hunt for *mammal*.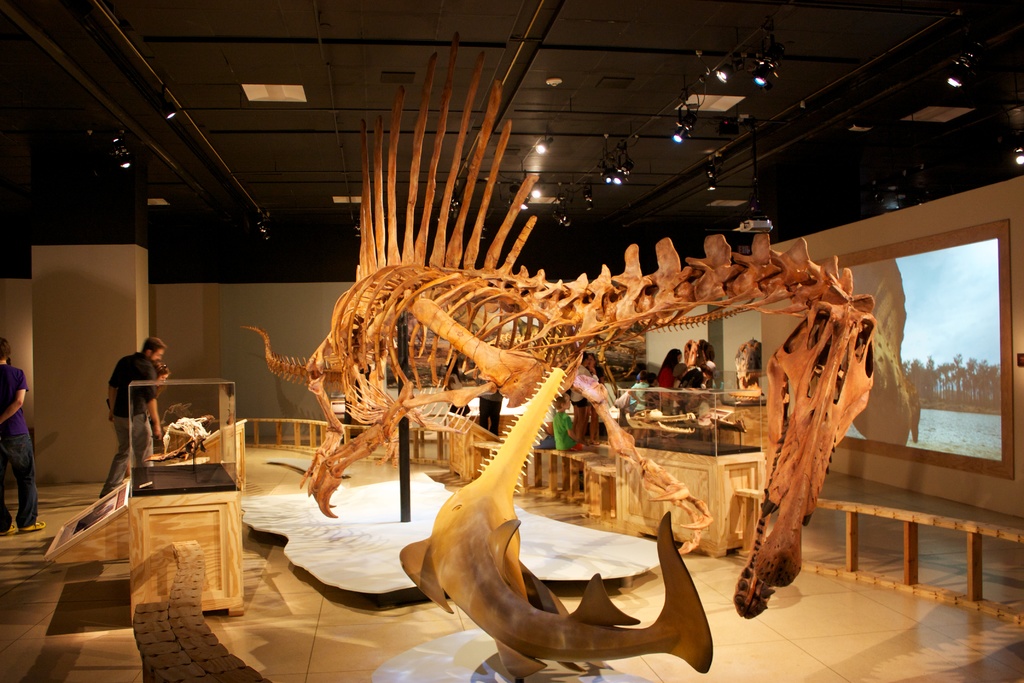
Hunted down at rect(339, 362, 375, 438).
